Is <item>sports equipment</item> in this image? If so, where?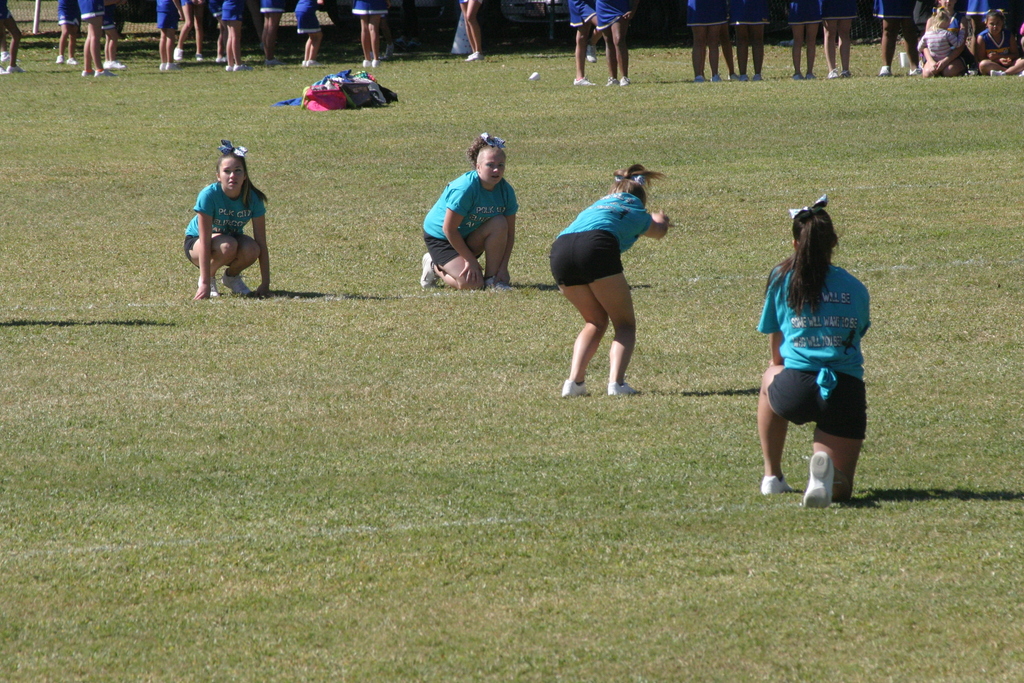
Yes, at BBox(804, 450, 836, 509).
